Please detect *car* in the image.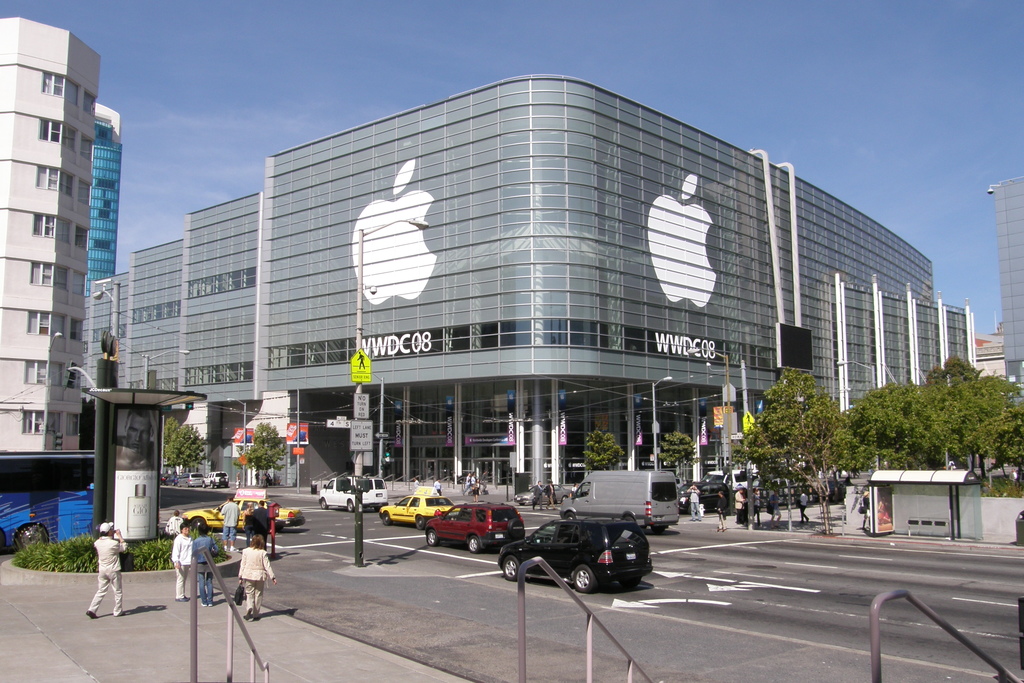
pyautogui.locateOnScreen(378, 487, 462, 529).
